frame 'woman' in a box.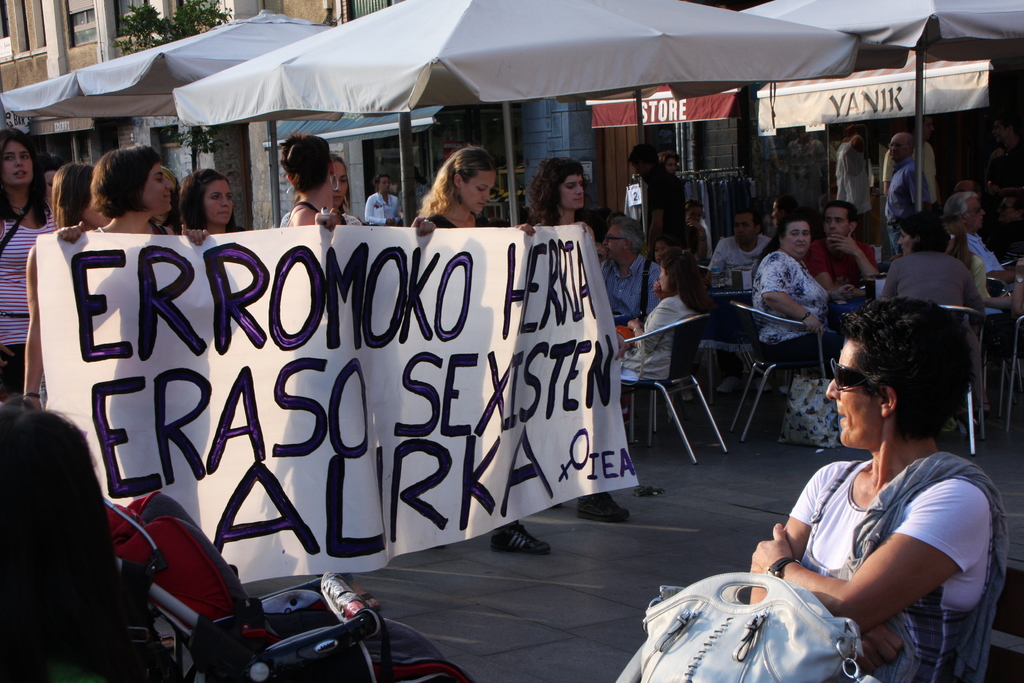
x1=744 y1=291 x2=1012 y2=682.
